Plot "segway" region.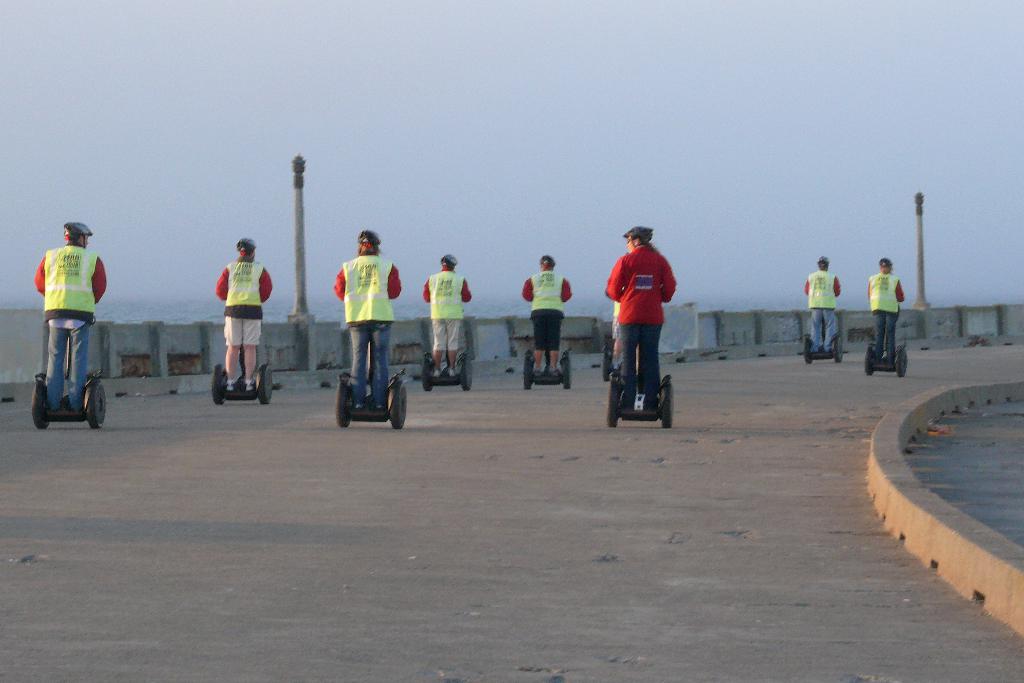
Plotted at (x1=209, y1=345, x2=275, y2=402).
